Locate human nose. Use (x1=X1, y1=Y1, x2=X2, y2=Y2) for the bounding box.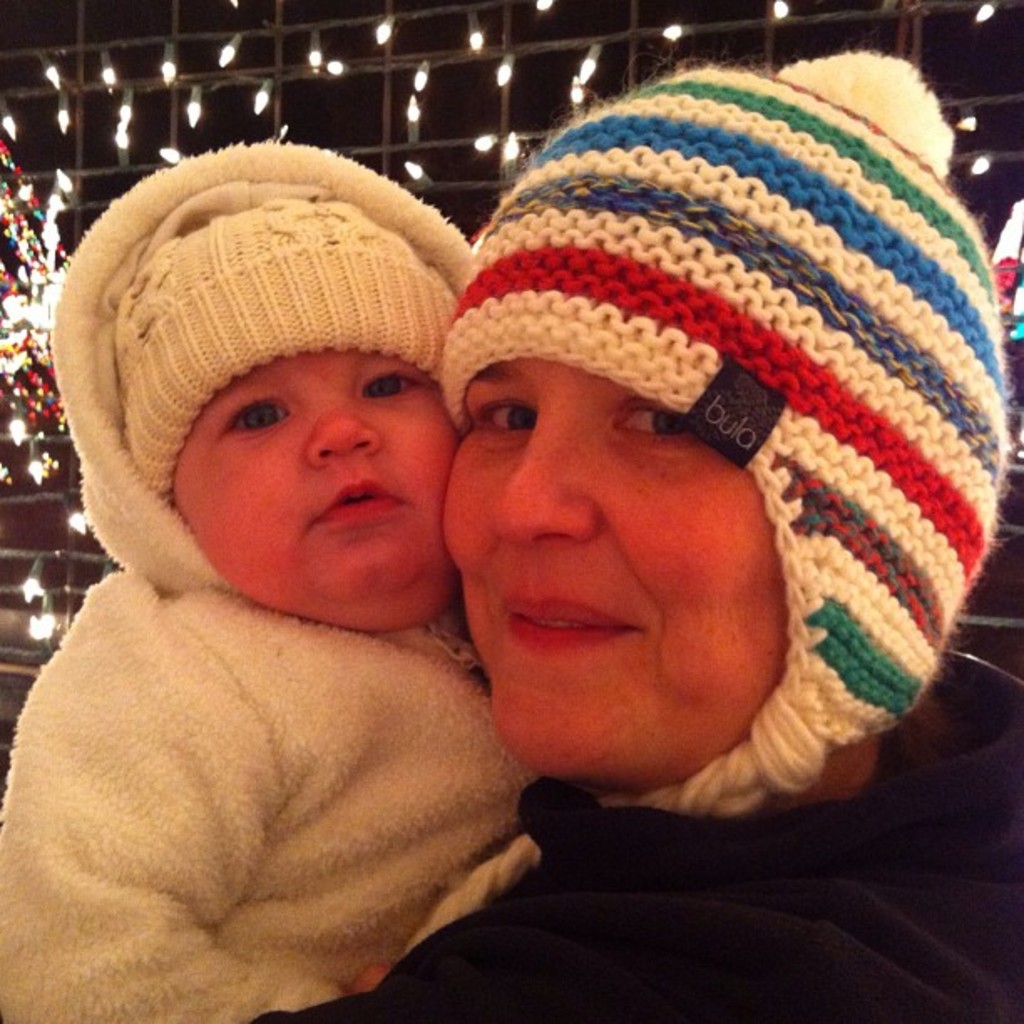
(x1=305, y1=388, x2=387, y2=474).
